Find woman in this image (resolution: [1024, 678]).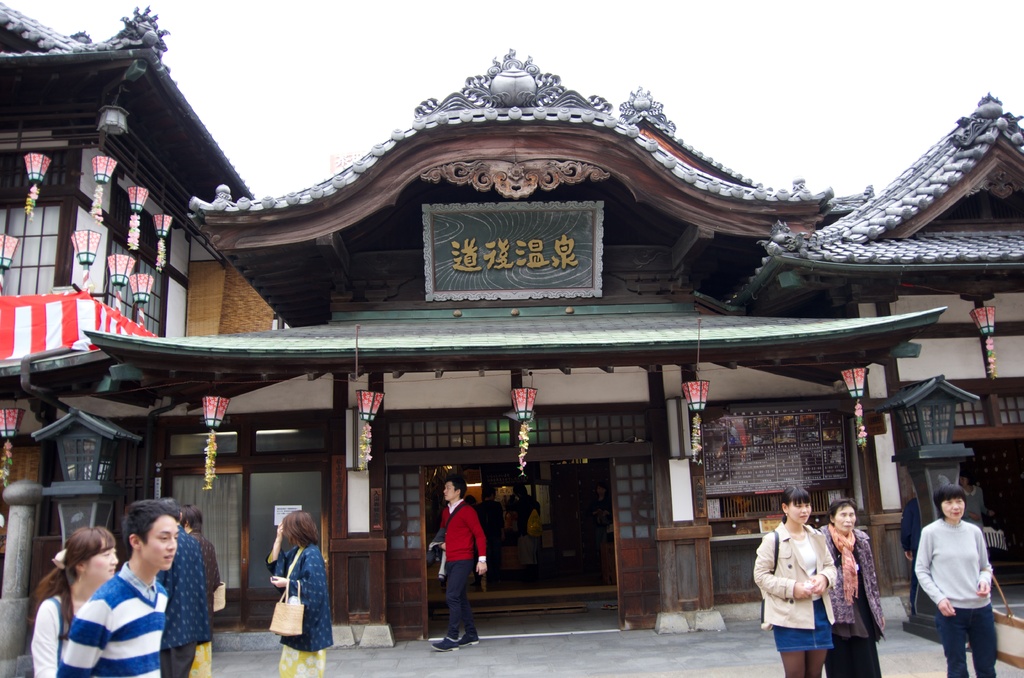
[x1=177, y1=508, x2=225, y2=677].
